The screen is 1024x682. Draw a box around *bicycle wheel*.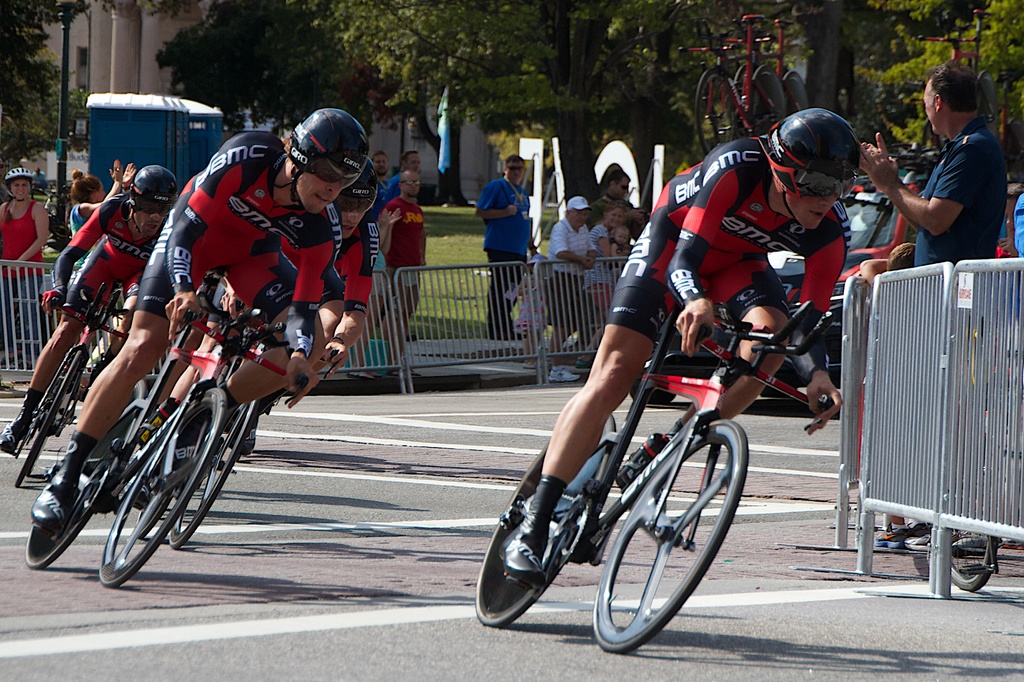
(599,410,742,655).
